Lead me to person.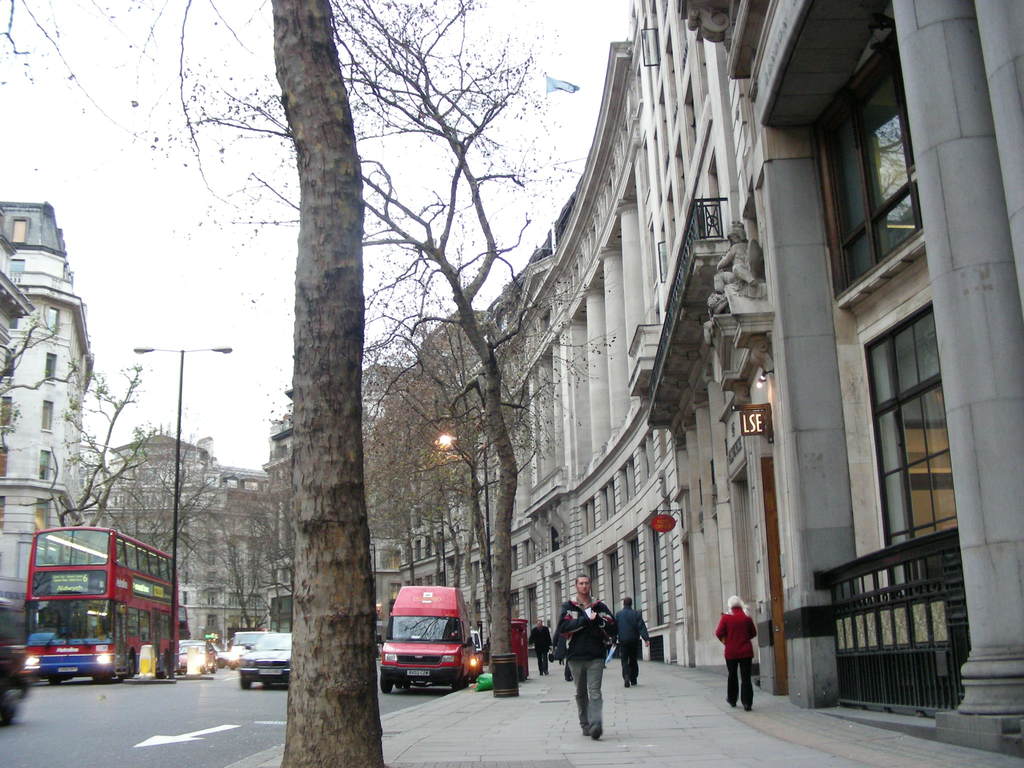
Lead to 527 617 556 671.
